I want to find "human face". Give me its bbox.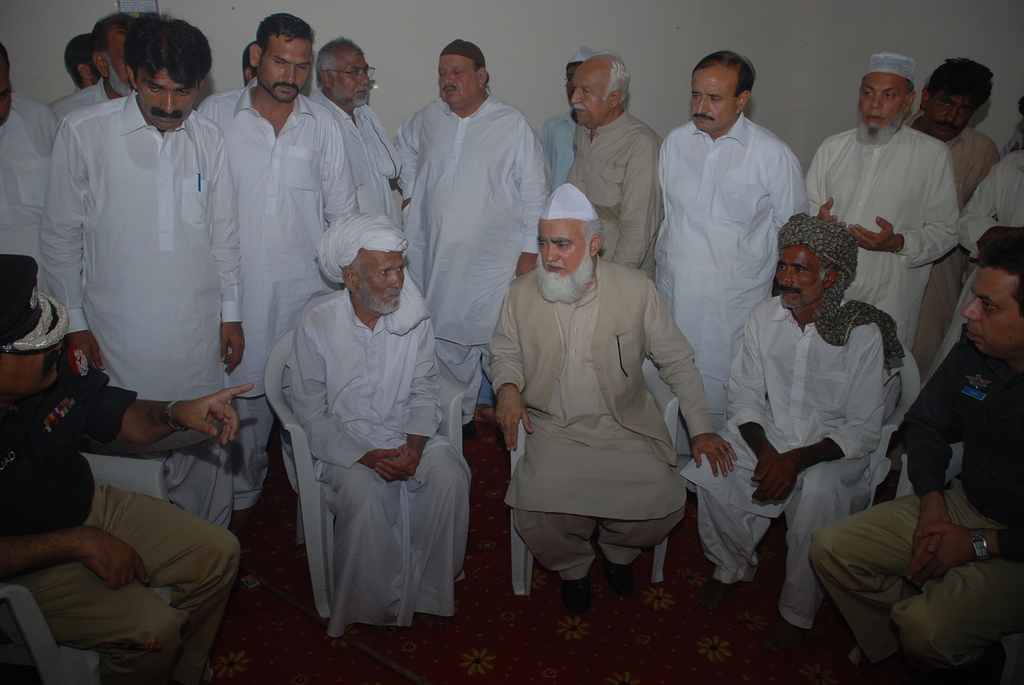
locate(922, 83, 972, 142).
